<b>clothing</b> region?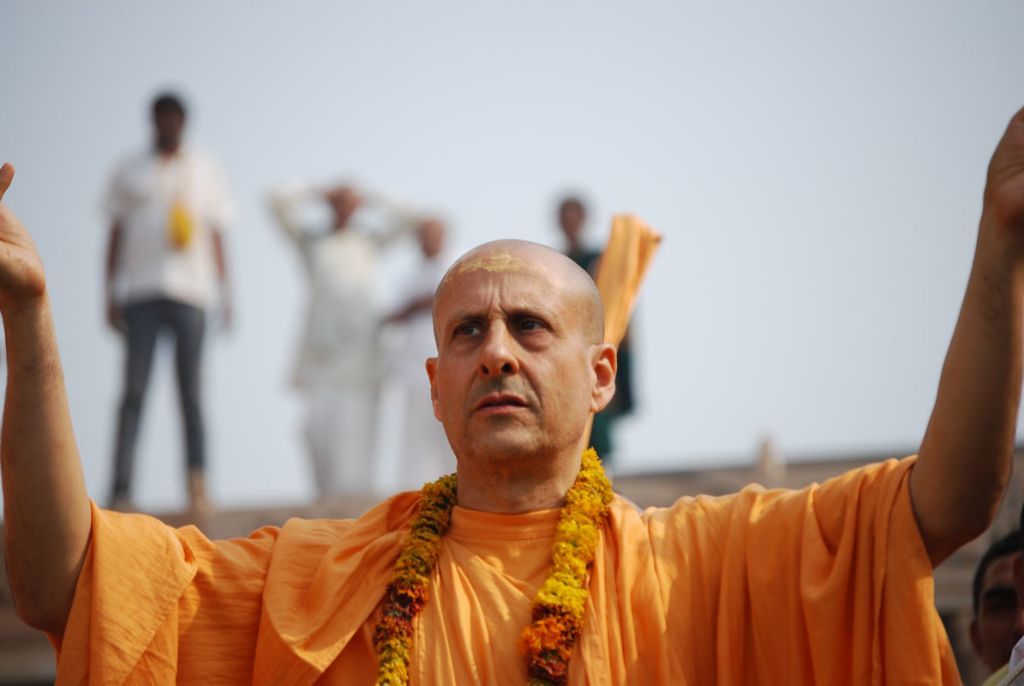
46, 477, 970, 685
